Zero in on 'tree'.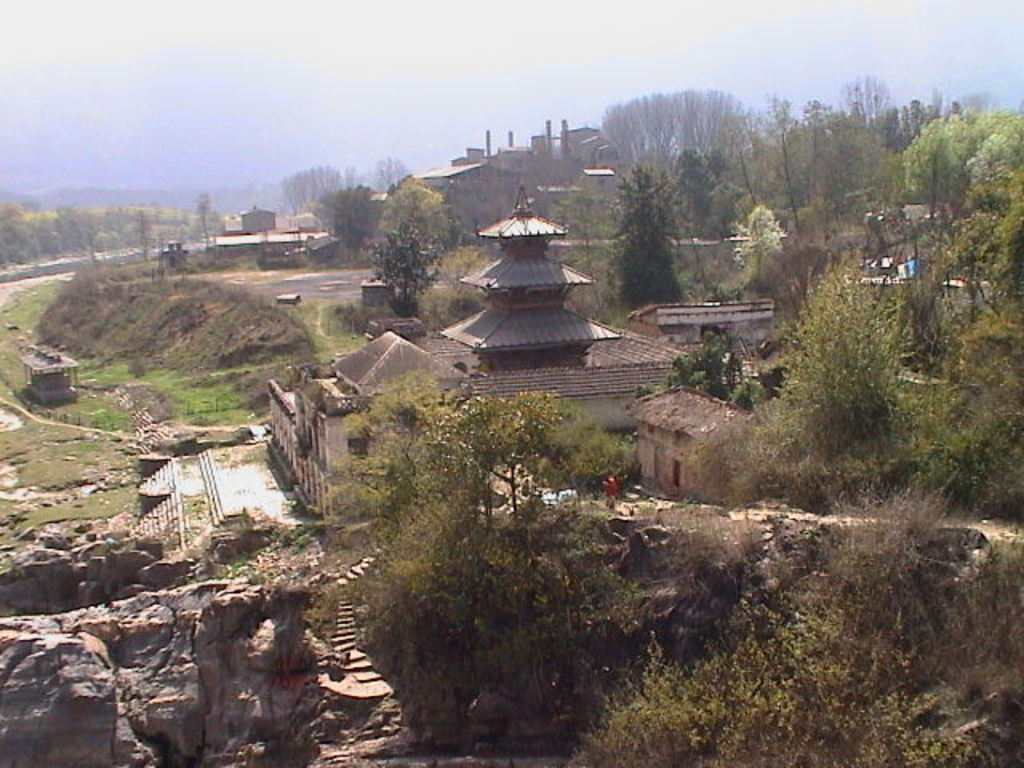
Zeroed in: [733, 67, 1022, 416].
